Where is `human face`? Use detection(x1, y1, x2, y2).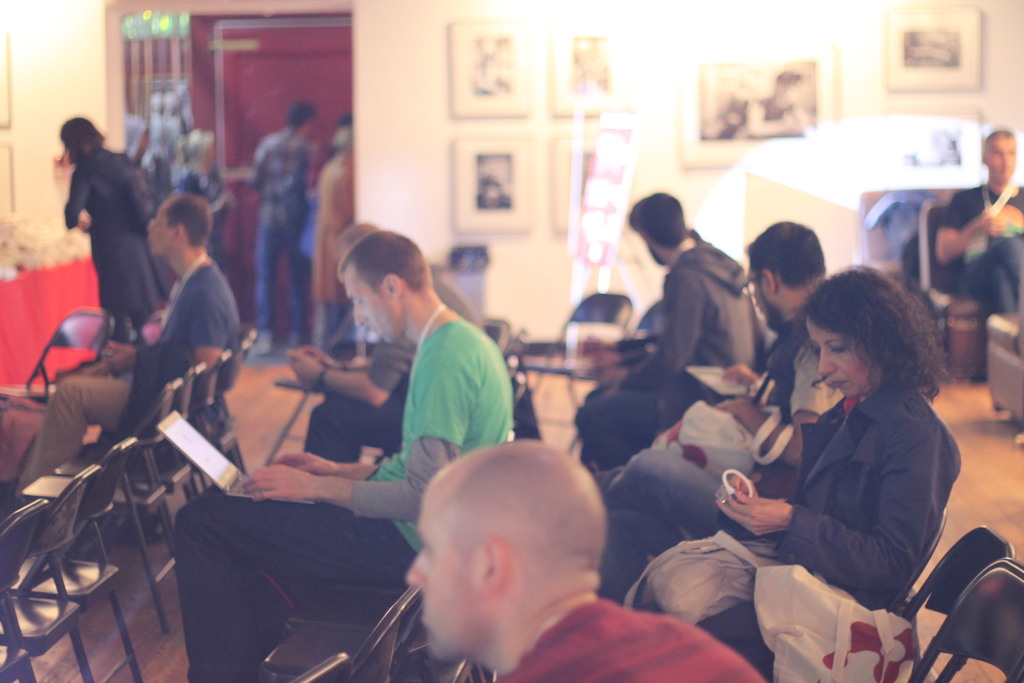
detection(808, 309, 860, 401).
